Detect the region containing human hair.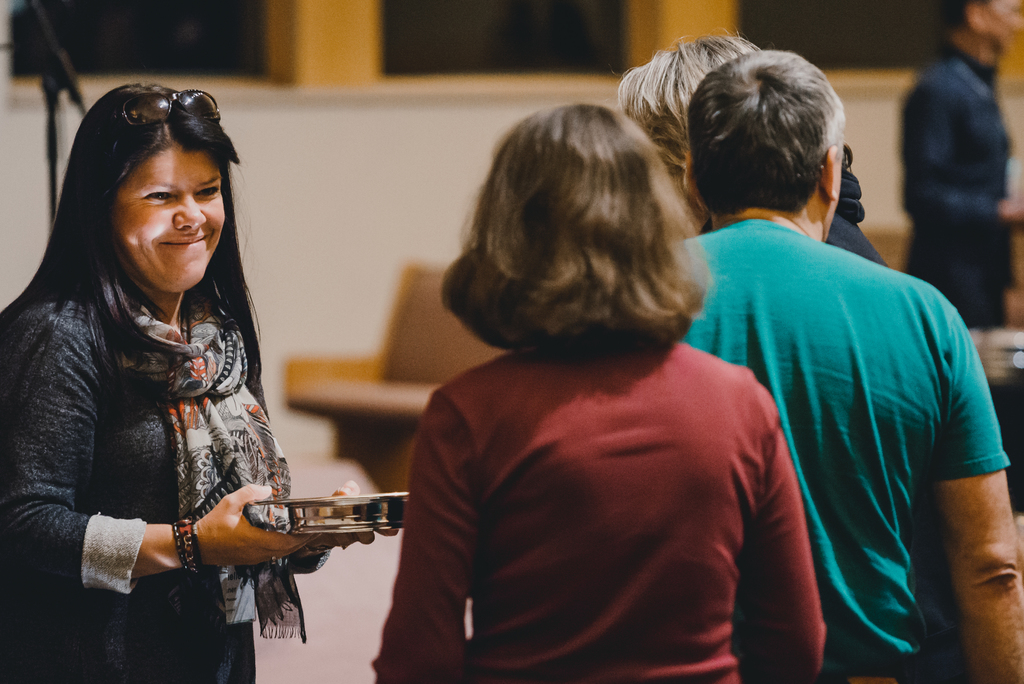
detection(616, 24, 762, 208).
